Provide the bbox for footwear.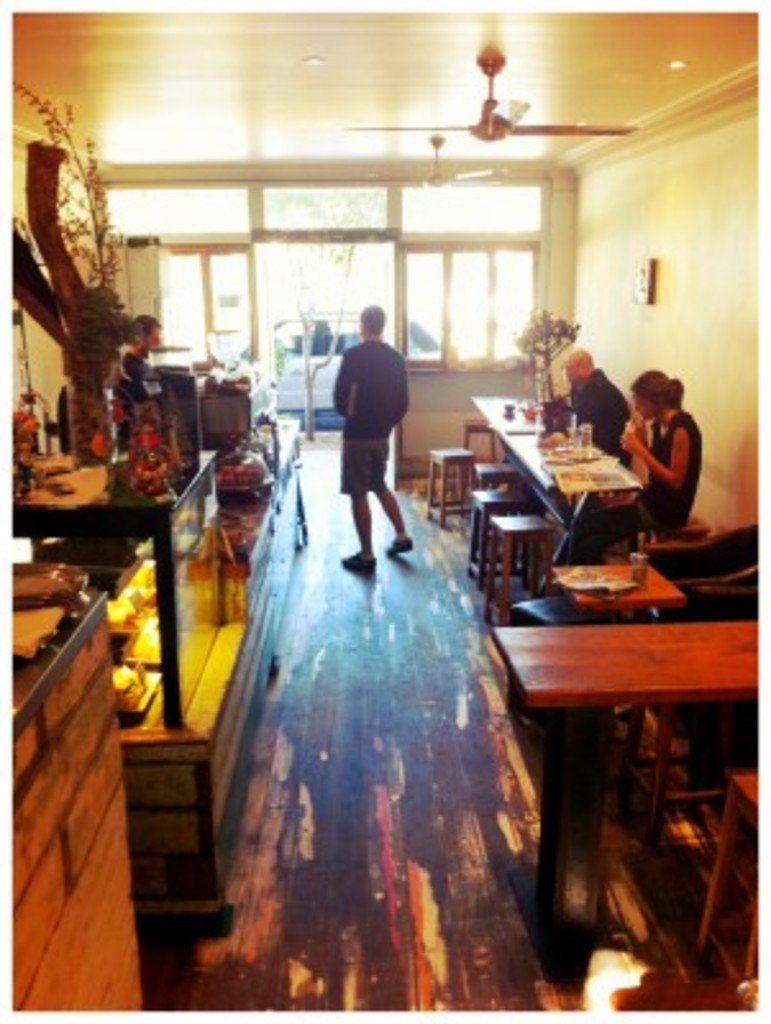
[384, 535, 412, 558].
